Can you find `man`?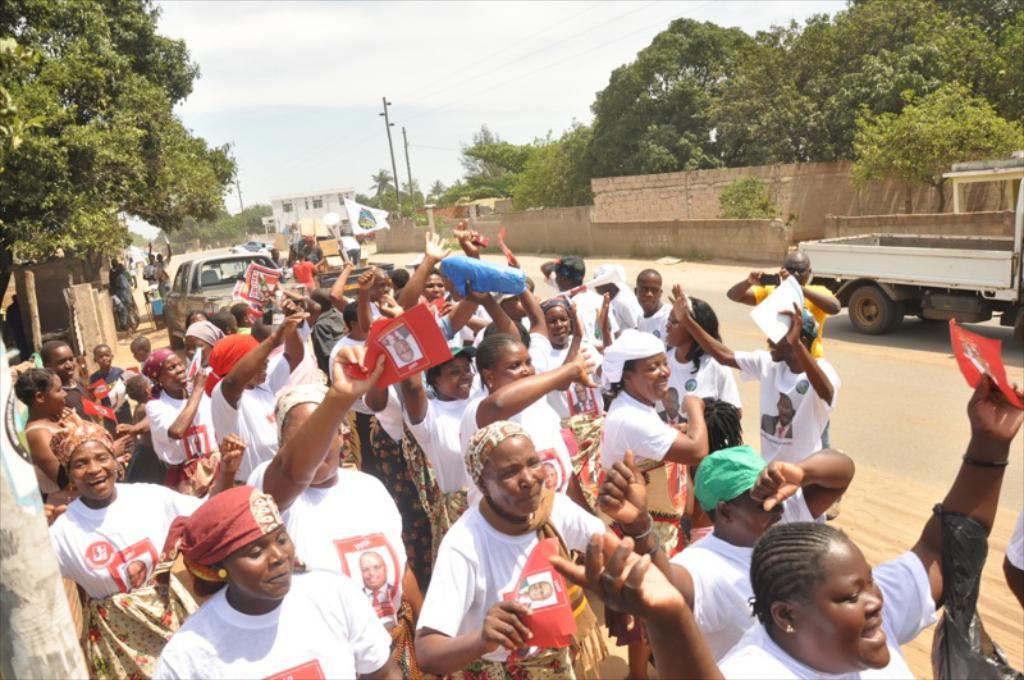
Yes, bounding box: locate(728, 246, 842, 449).
